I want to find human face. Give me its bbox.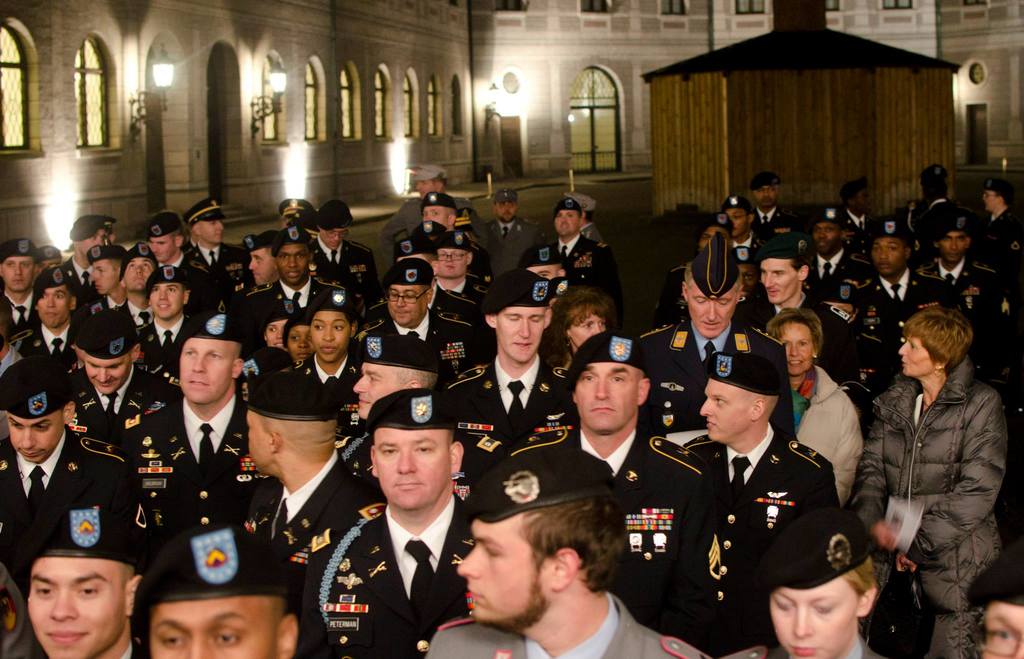
[left=982, top=606, right=1023, bottom=658].
